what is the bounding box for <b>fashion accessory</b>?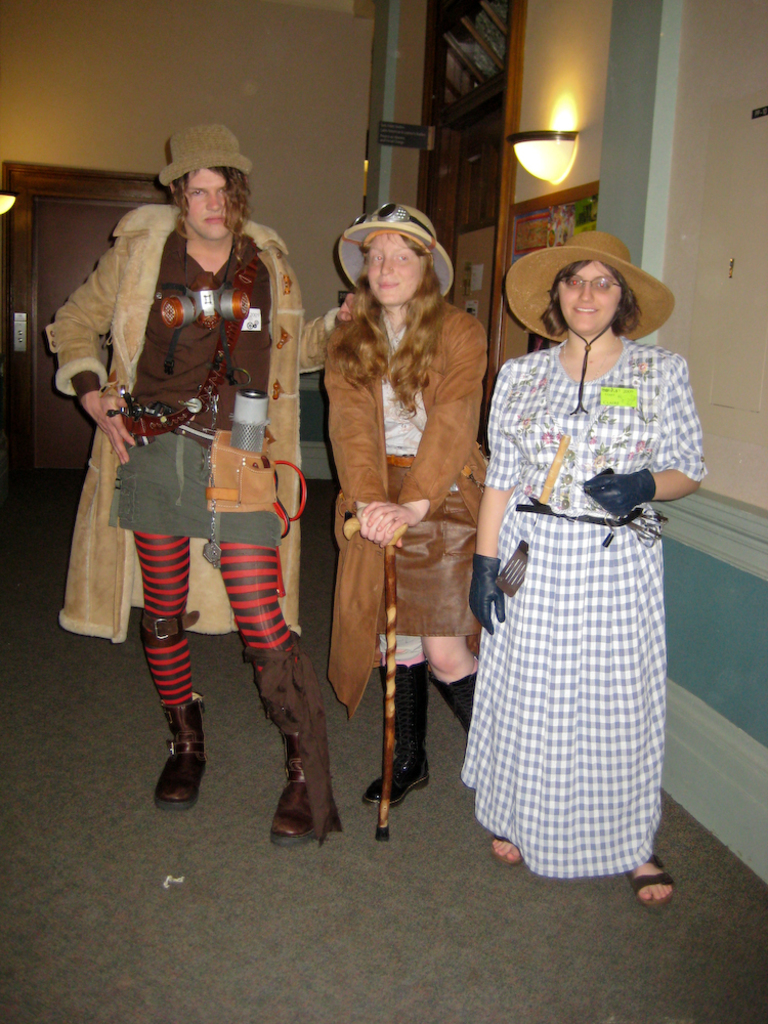
locate(158, 123, 256, 188).
